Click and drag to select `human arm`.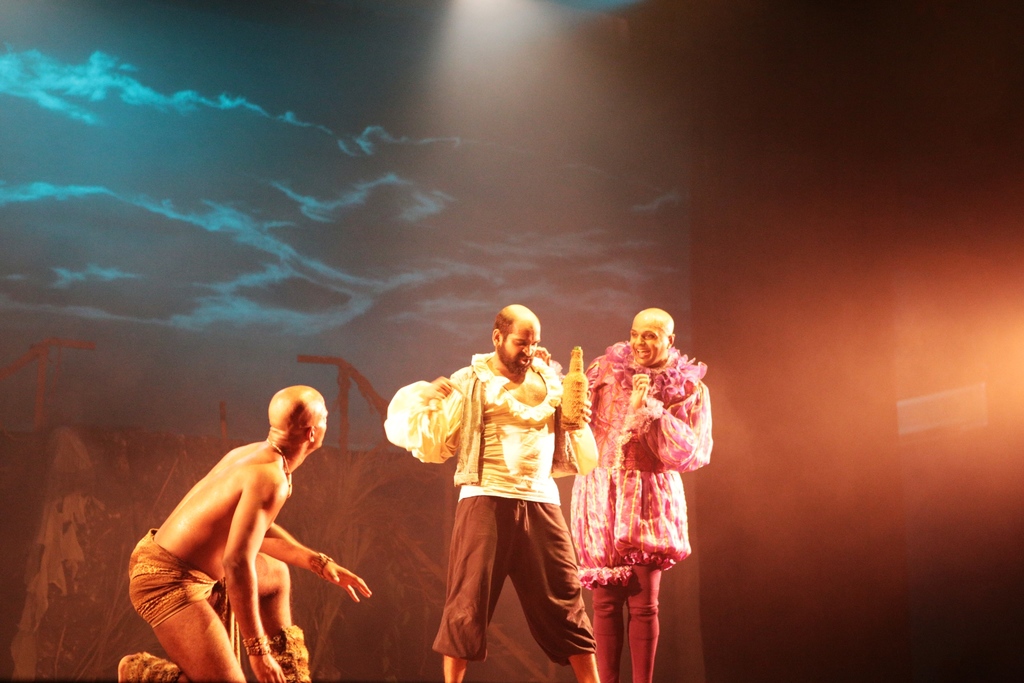
Selection: {"left": 553, "top": 359, "right": 596, "bottom": 497}.
